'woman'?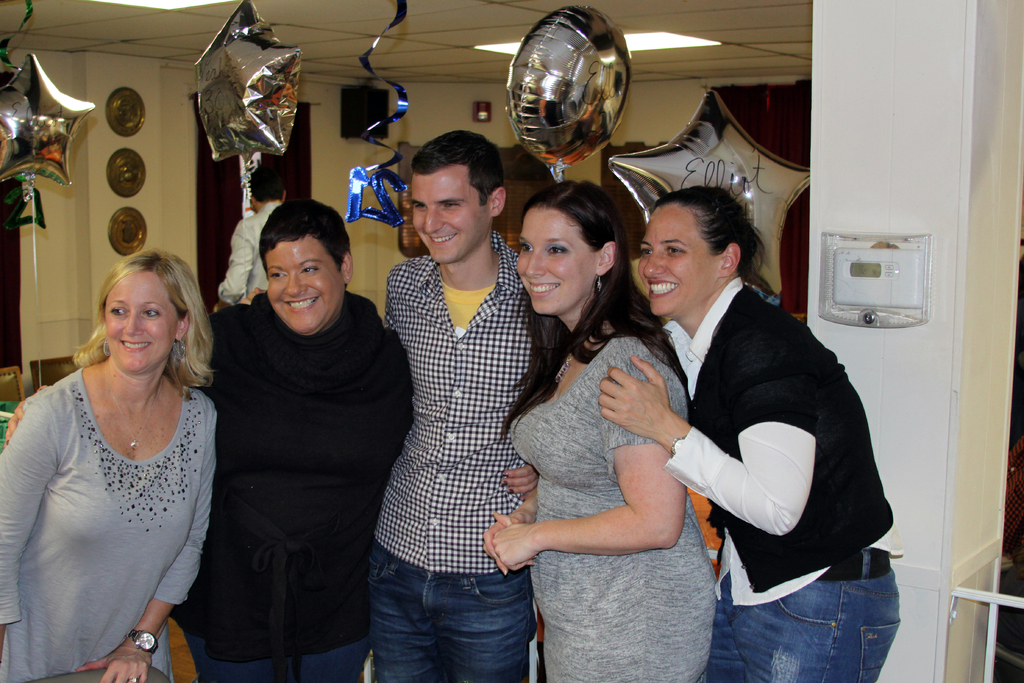
[0,248,215,682]
